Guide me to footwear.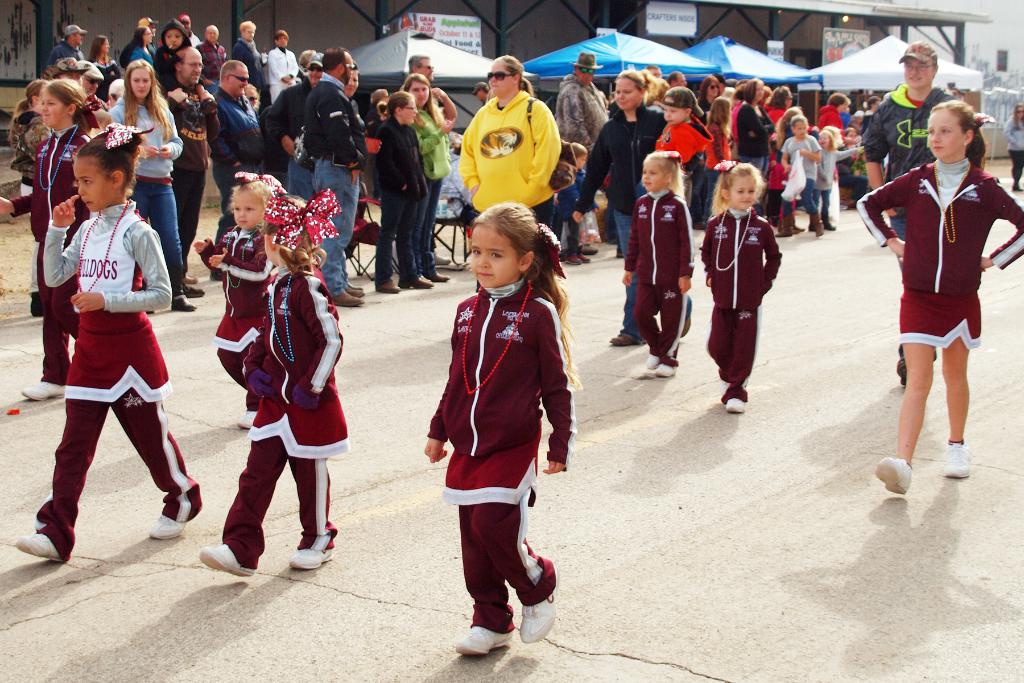
Guidance: [650, 361, 679, 382].
